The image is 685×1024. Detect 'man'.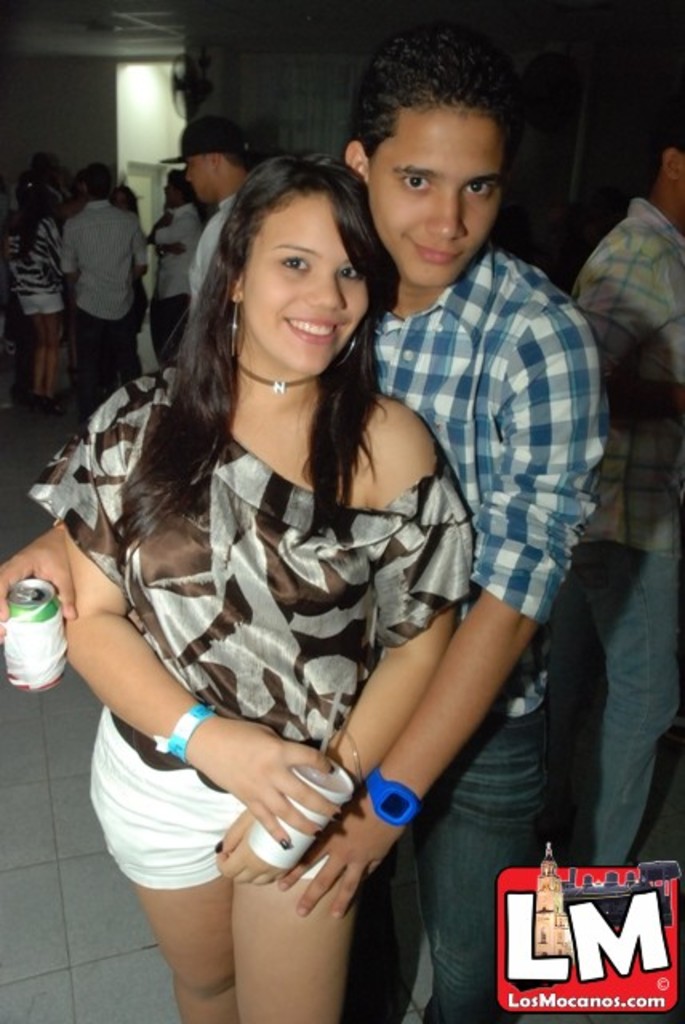
Detection: (x1=171, y1=18, x2=583, y2=1023).
